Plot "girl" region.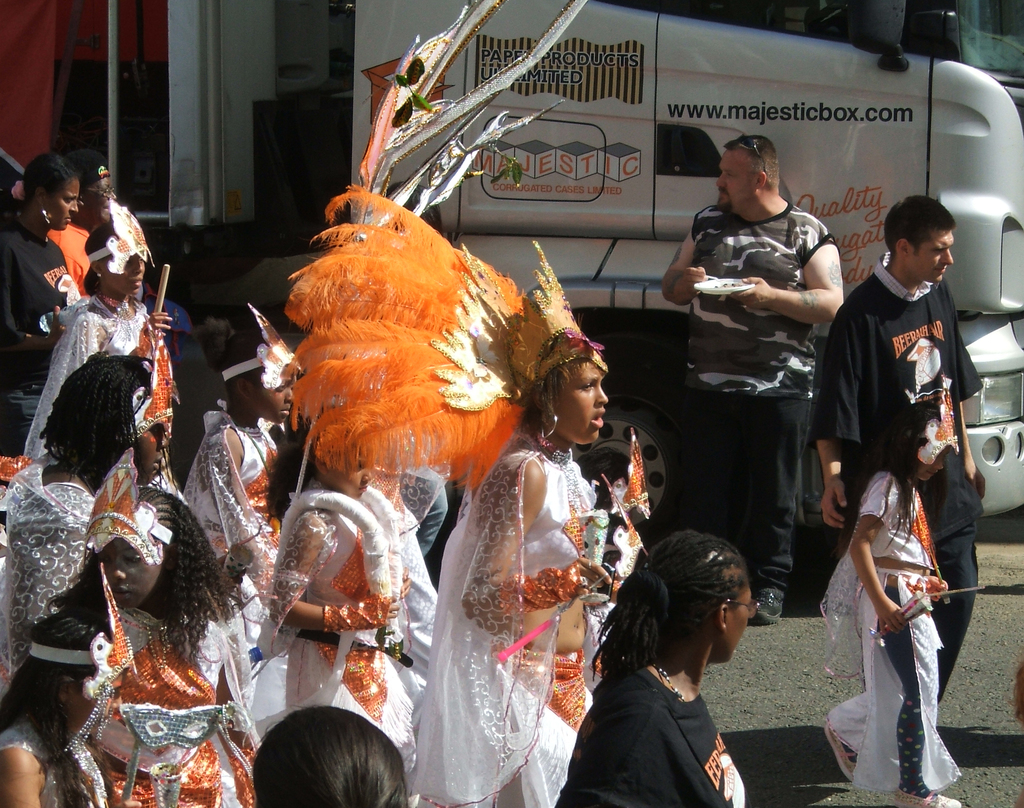
Plotted at 281, 181, 617, 807.
